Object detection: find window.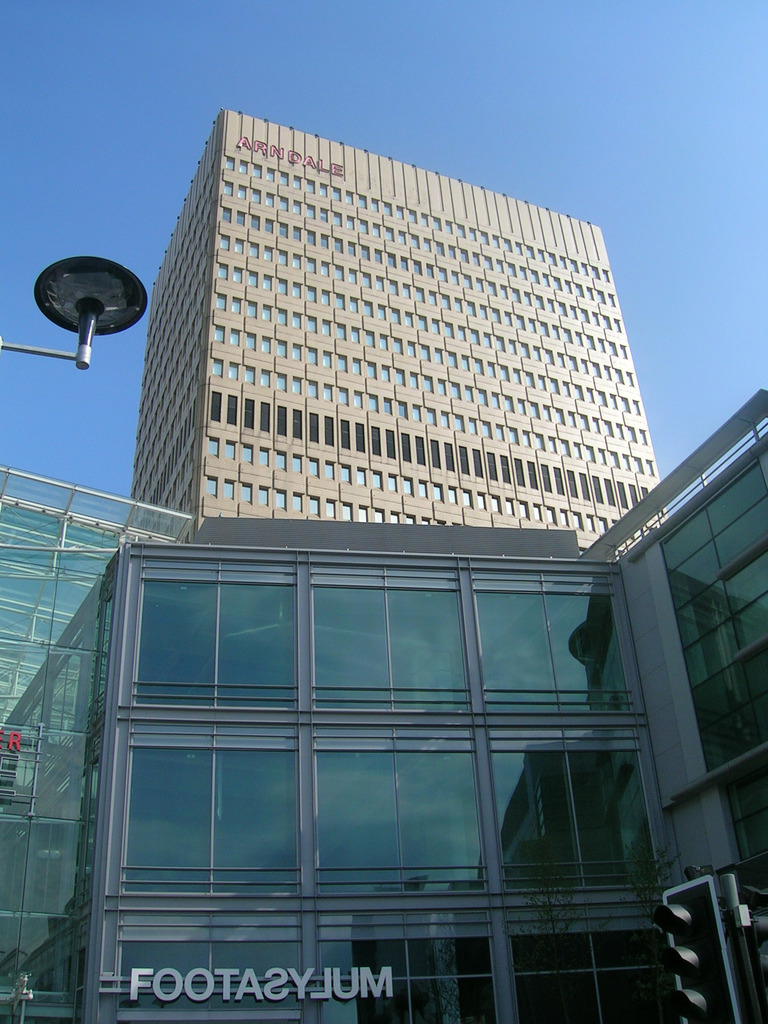
(263, 166, 276, 183).
